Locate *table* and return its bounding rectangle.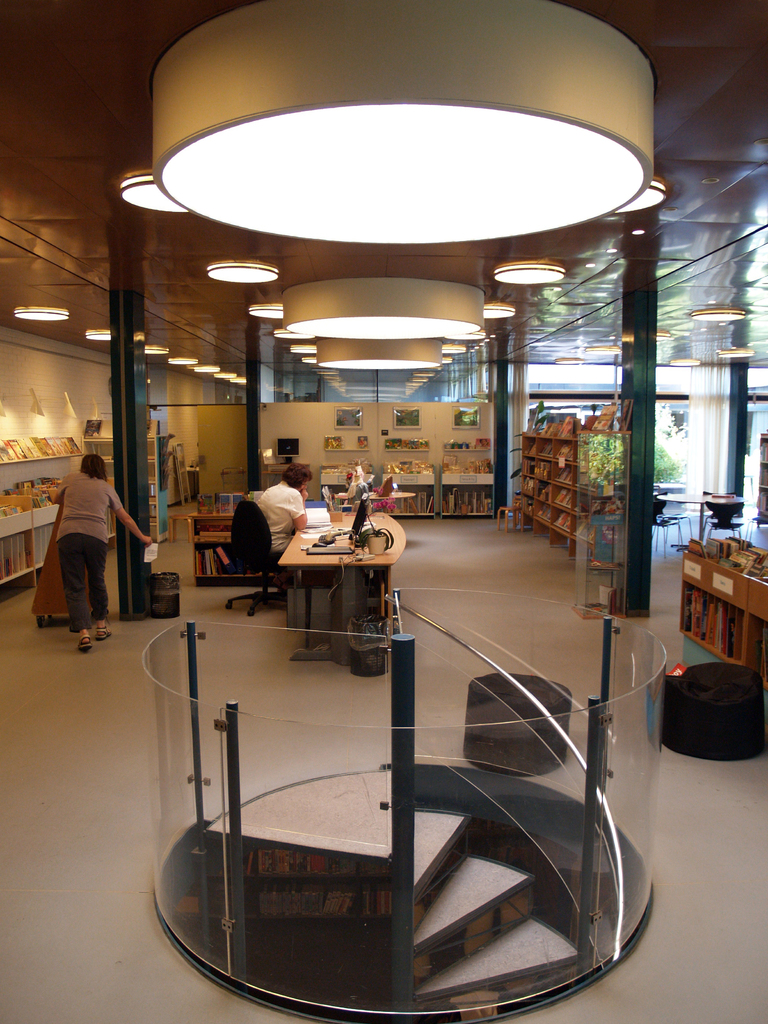
box=[186, 505, 404, 653].
